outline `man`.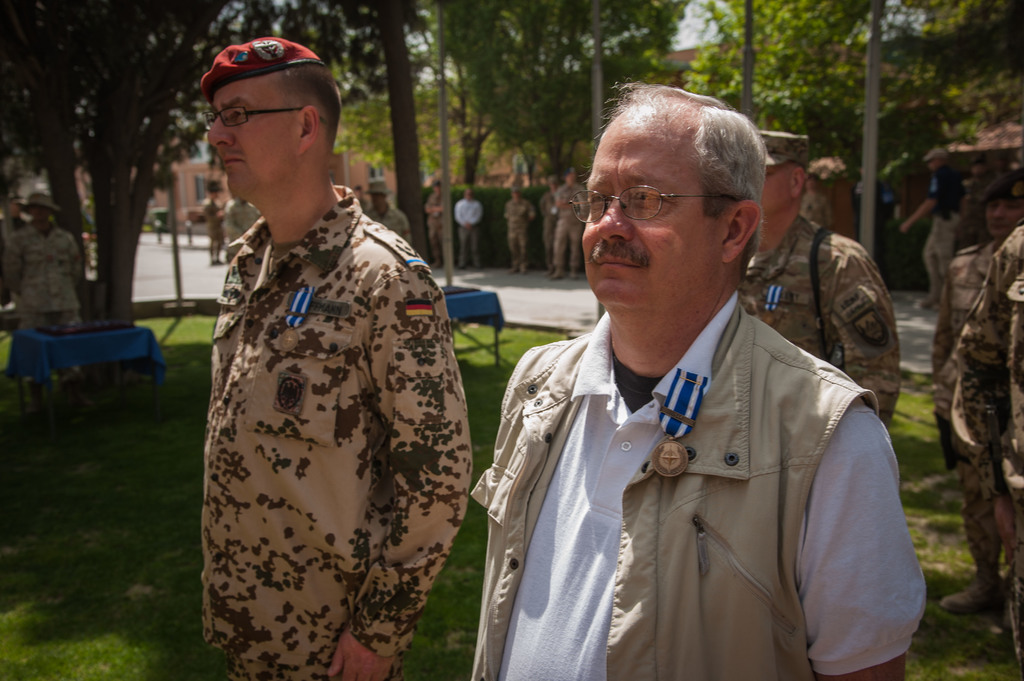
Outline: select_region(4, 193, 85, 406).
